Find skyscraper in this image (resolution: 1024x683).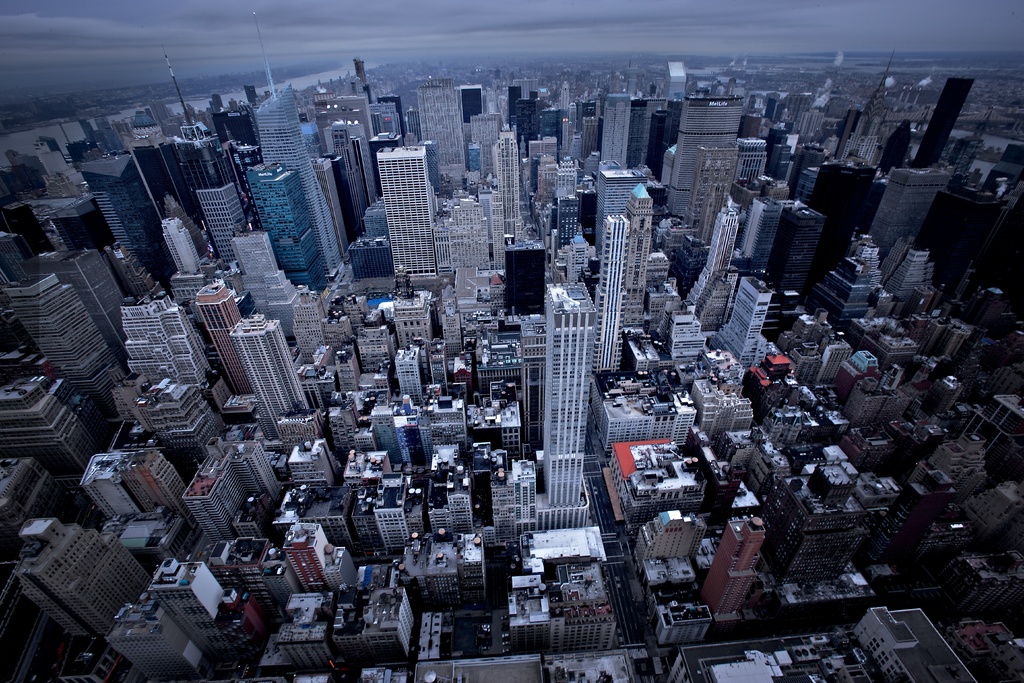
<bbox>429, 524, 469, 614</bbox>.
